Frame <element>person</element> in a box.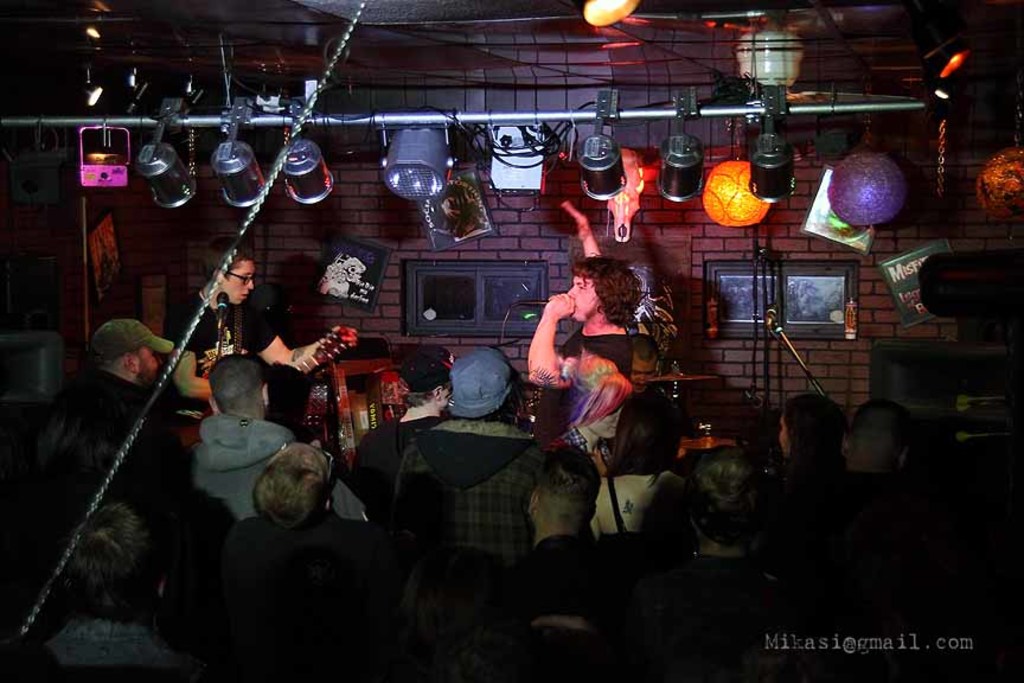
bbox=[487, 534, 642, 682].
